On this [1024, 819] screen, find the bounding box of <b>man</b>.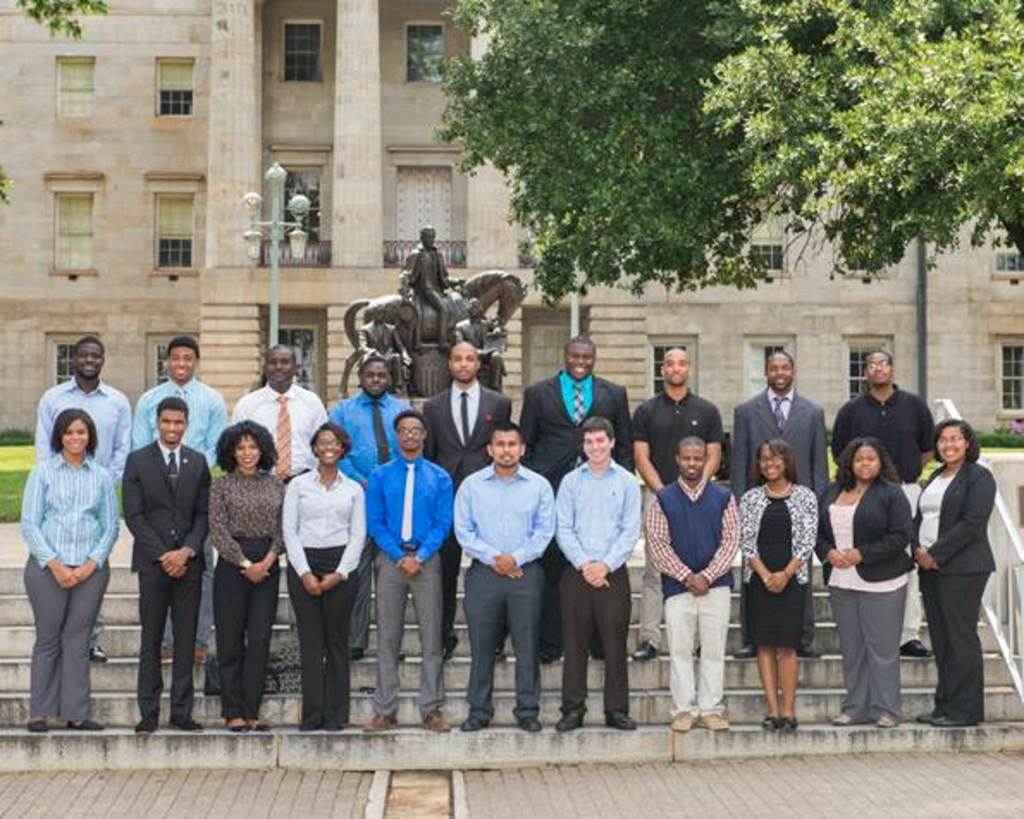
Bounding box: [left=520, top=334, right=630, bottom=668].
